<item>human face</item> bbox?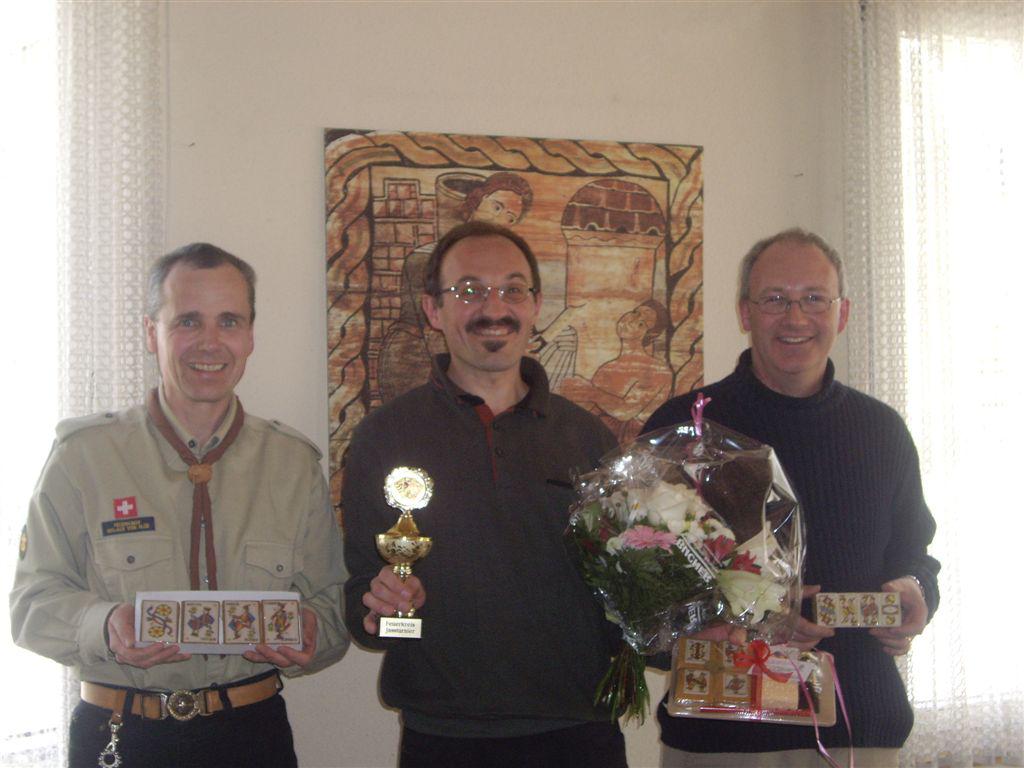
l=616, t=303, r=654, b=339
